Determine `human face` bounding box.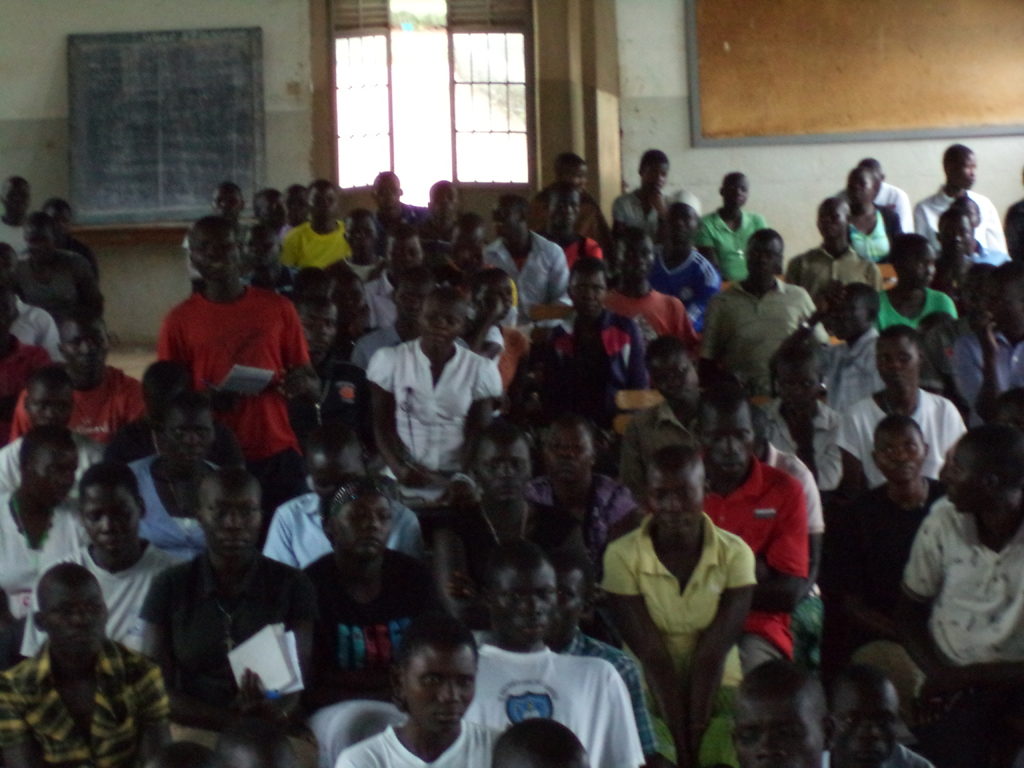
Determined: region(28, 388, 77, 434).
